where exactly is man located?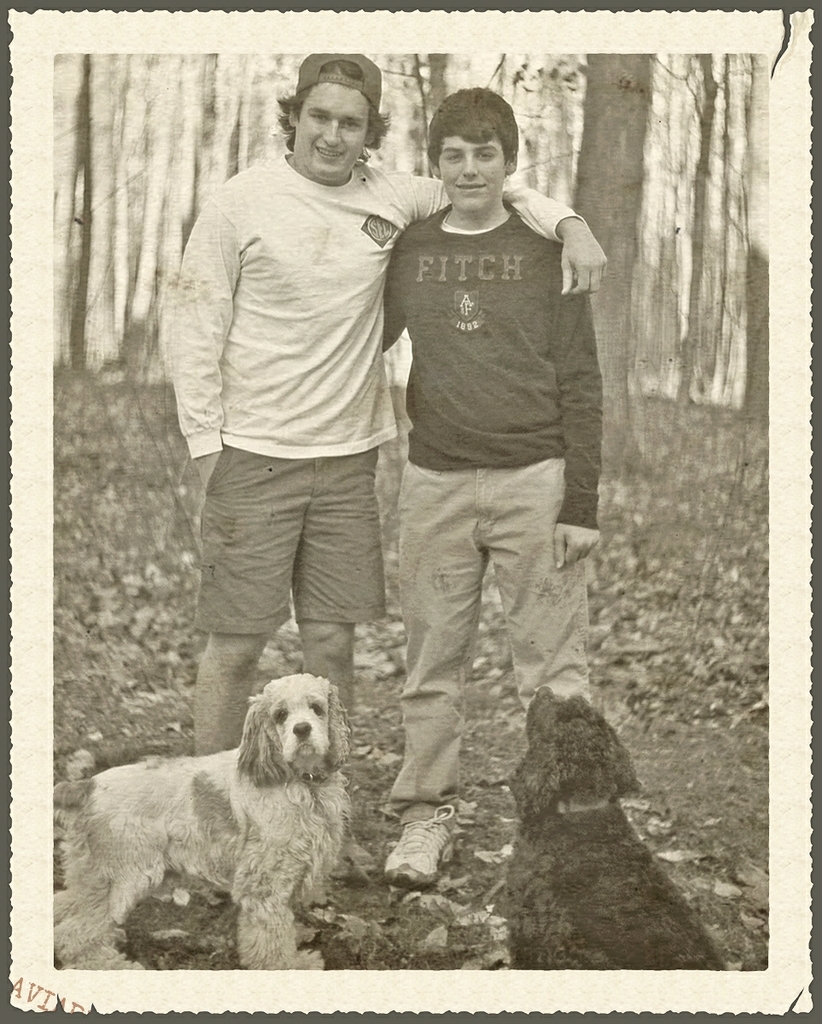
Its bounding box is {"x1": 354, "y1": 86, "x2": 602, "y2": 894}.
